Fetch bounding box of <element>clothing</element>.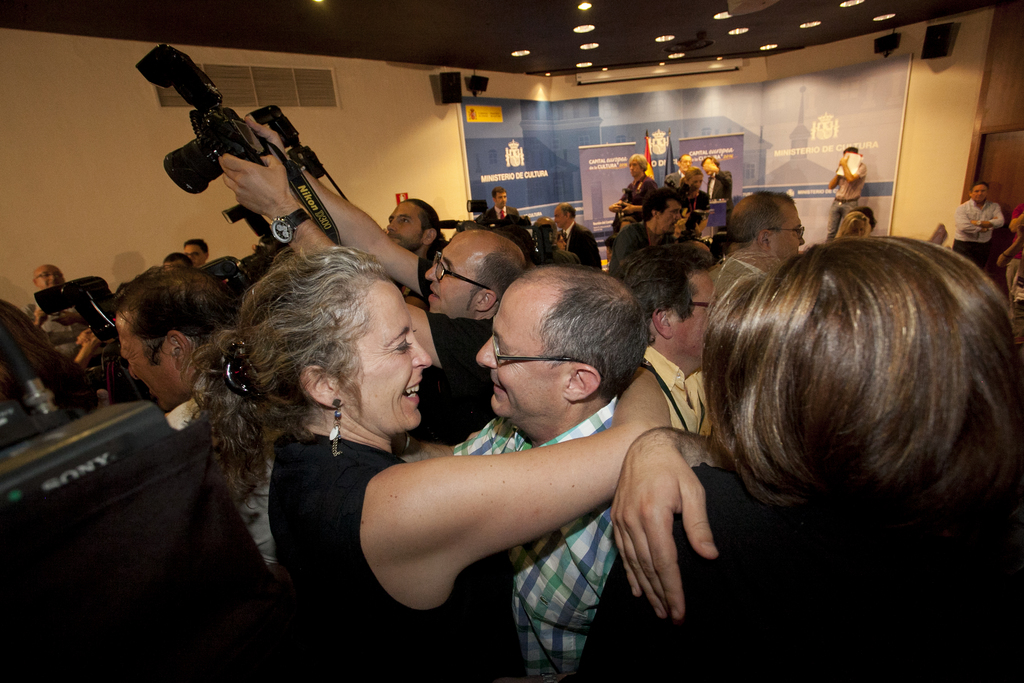
Bbox: select_region(585, 477, 1021, 678).
